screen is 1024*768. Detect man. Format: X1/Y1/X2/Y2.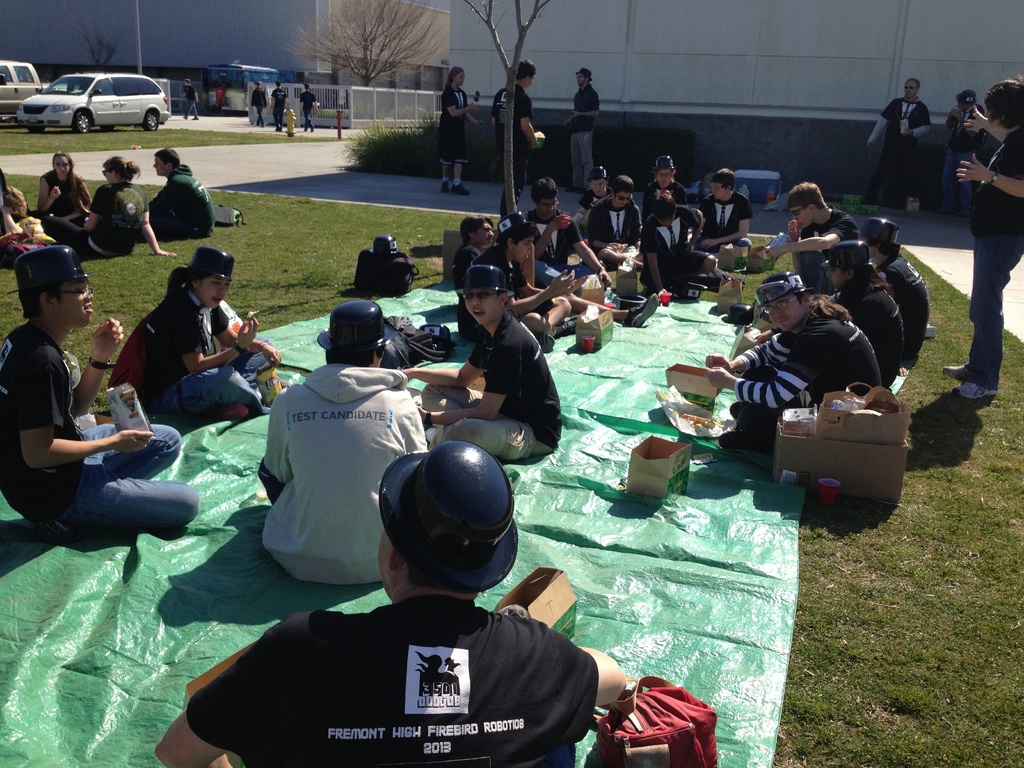
855/216/932/375.
